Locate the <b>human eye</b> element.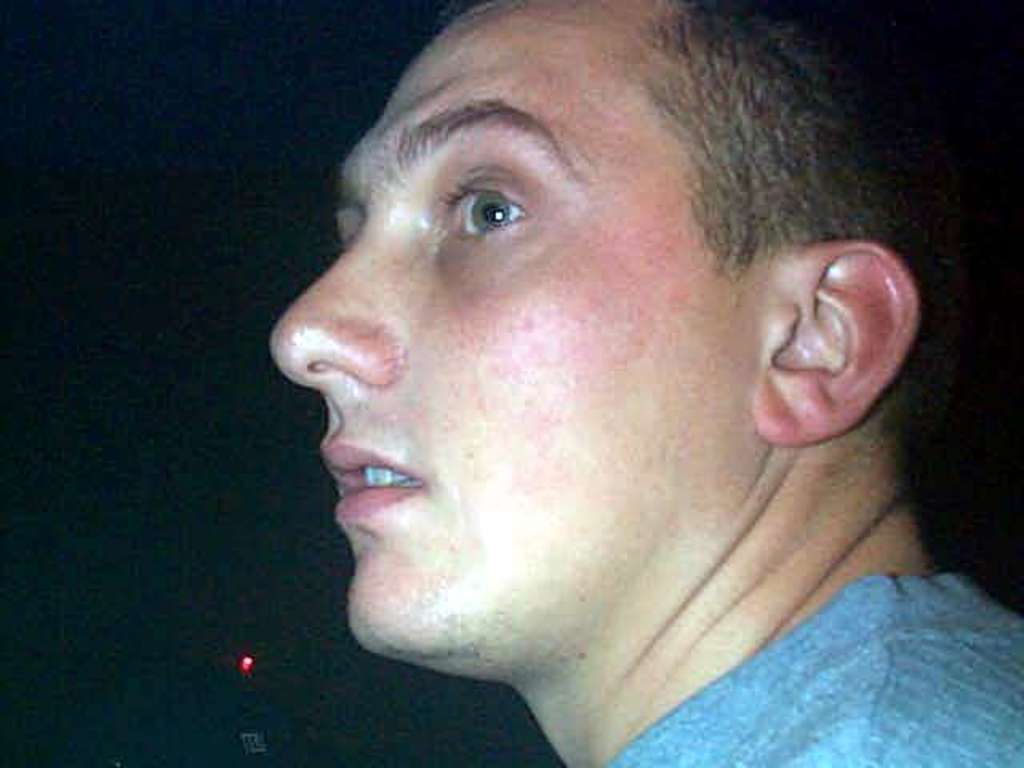
Element bbox: [left=438, top=166, right=542, bottom=242].
